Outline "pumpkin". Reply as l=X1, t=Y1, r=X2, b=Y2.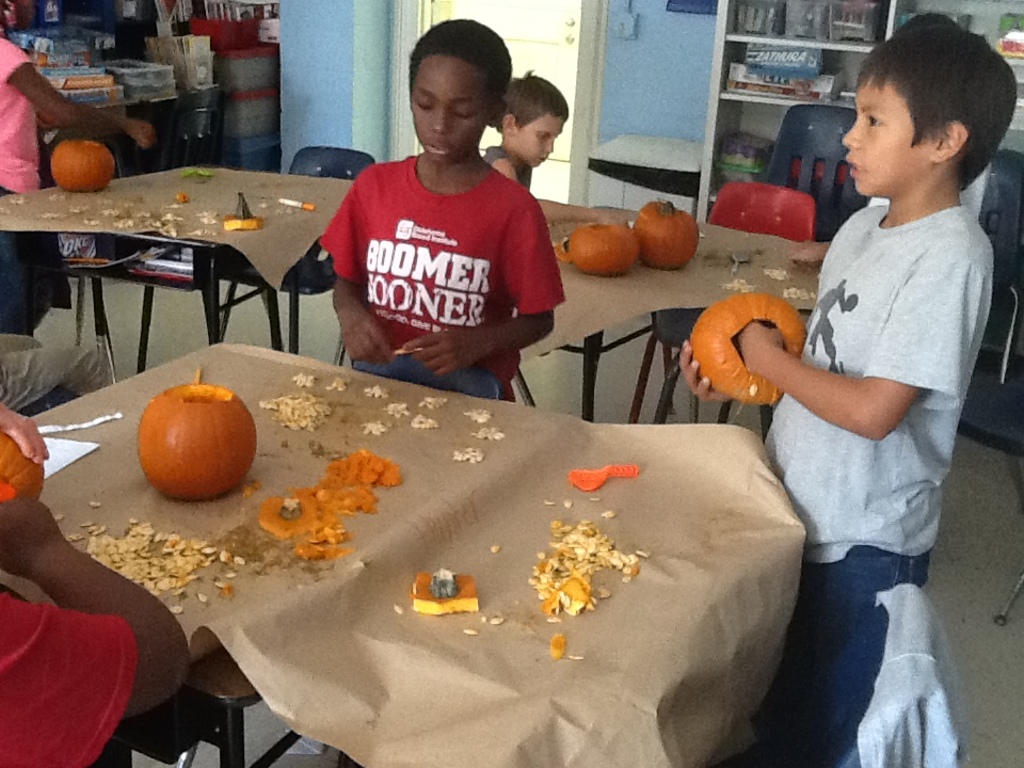
l=57, t=127, r=123, b=189.
